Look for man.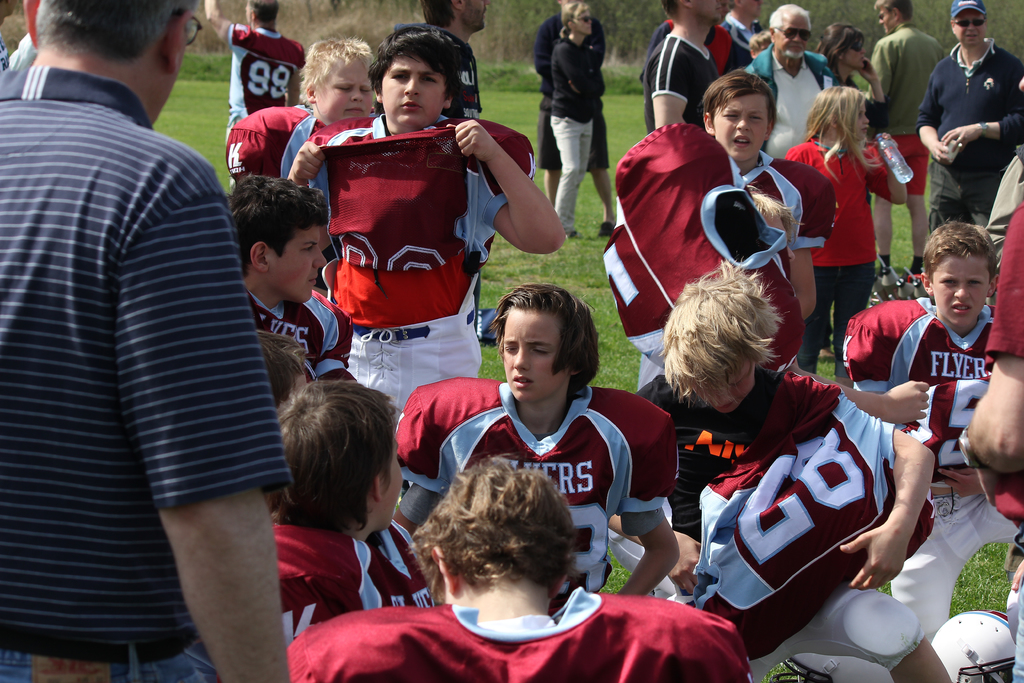
Found: BBox(874, 0, 947, 282).
